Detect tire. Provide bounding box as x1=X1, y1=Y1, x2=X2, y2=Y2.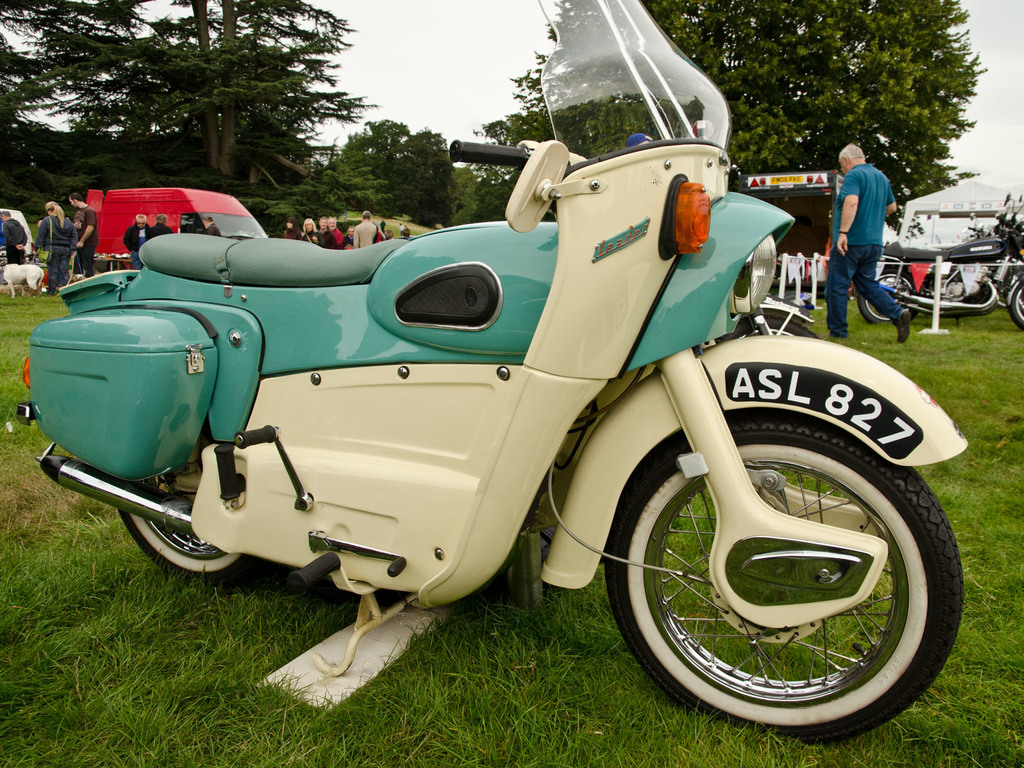
x1=849, y1=269, x2=916, y2=327.
